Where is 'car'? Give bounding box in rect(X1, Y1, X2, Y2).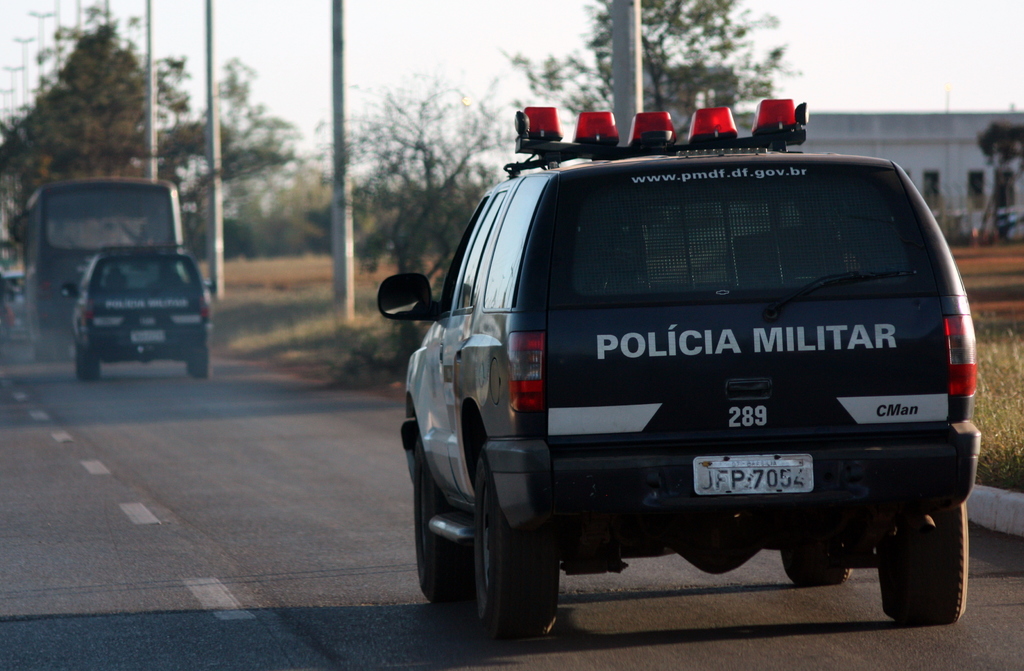
rect(60, 243, 220, 377).
